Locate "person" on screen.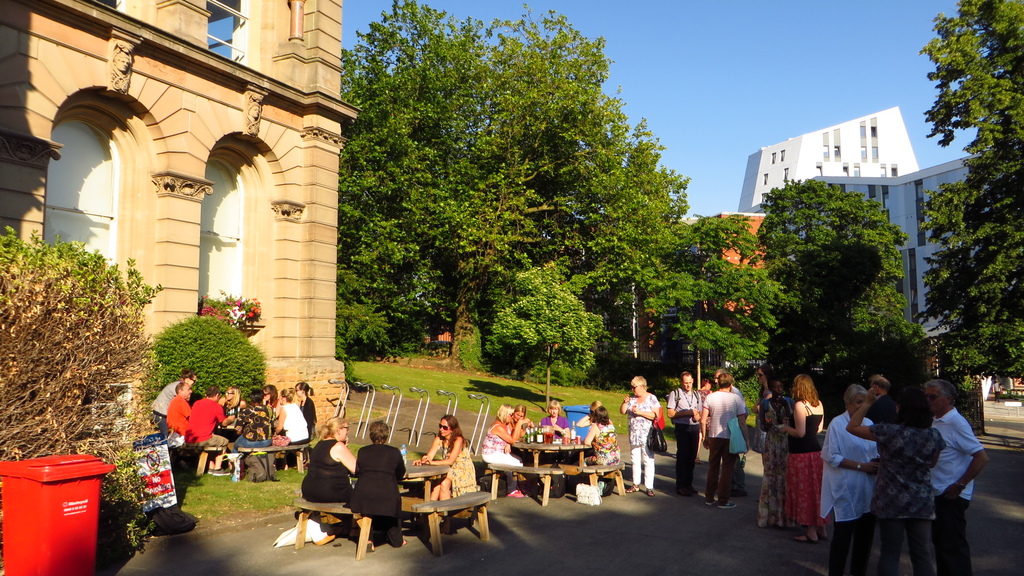
On screen at BBox(184, 387, 225, 472).
